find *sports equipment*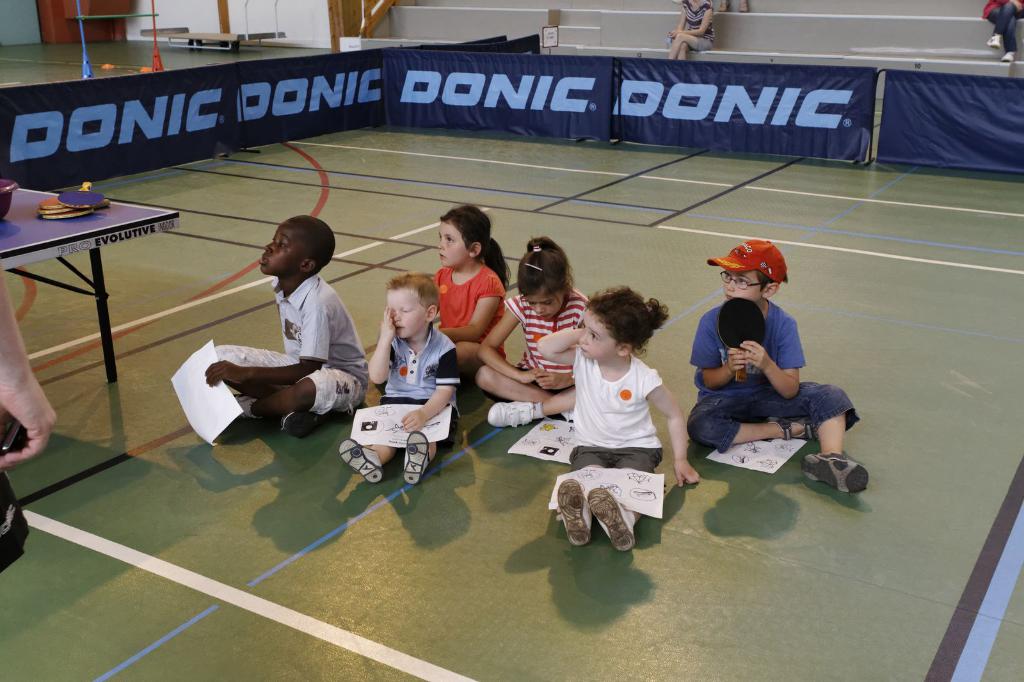
box=[45, 199, 109, 218]
